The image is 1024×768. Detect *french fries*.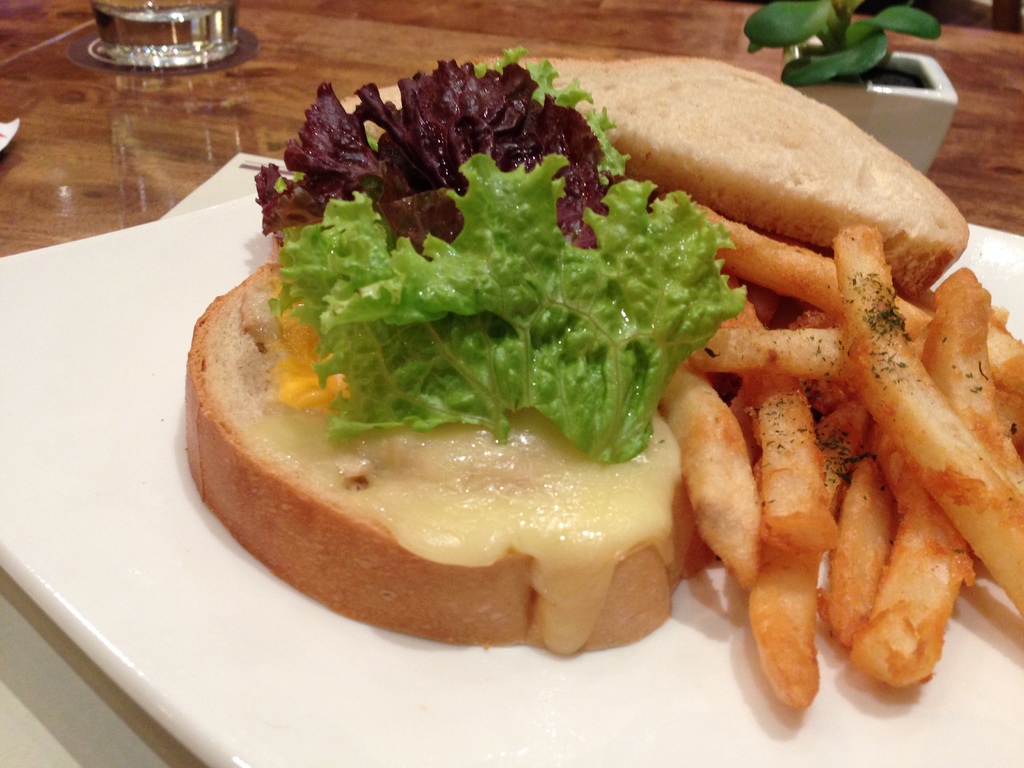
Detection: box(849, 420, 974, 707).
